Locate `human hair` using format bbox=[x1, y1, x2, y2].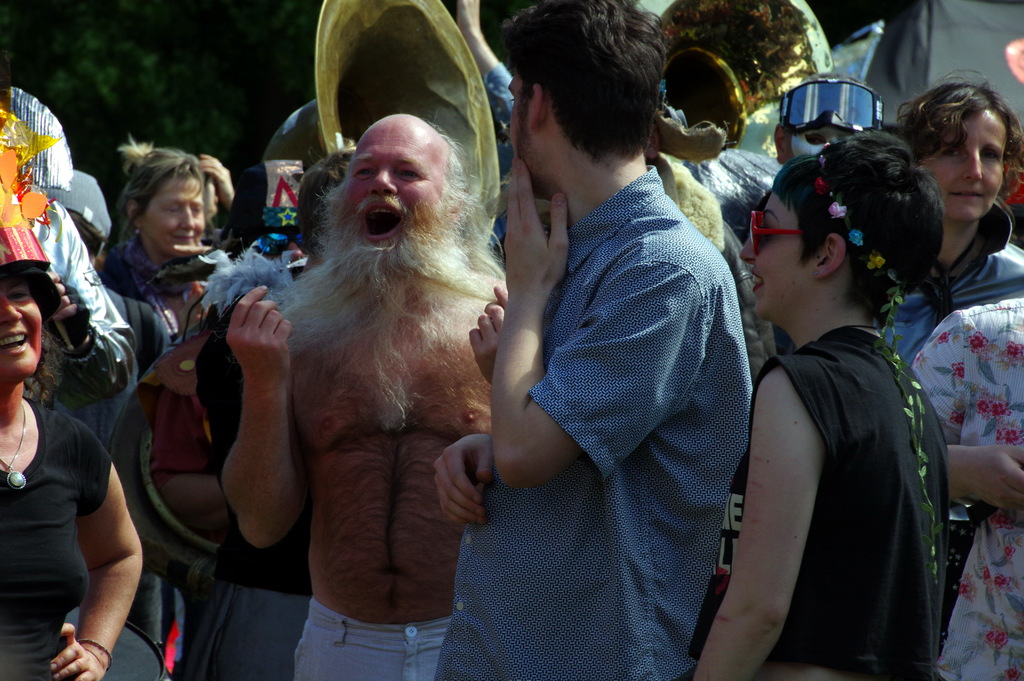
bbox=[772, 131, 962, 307].
